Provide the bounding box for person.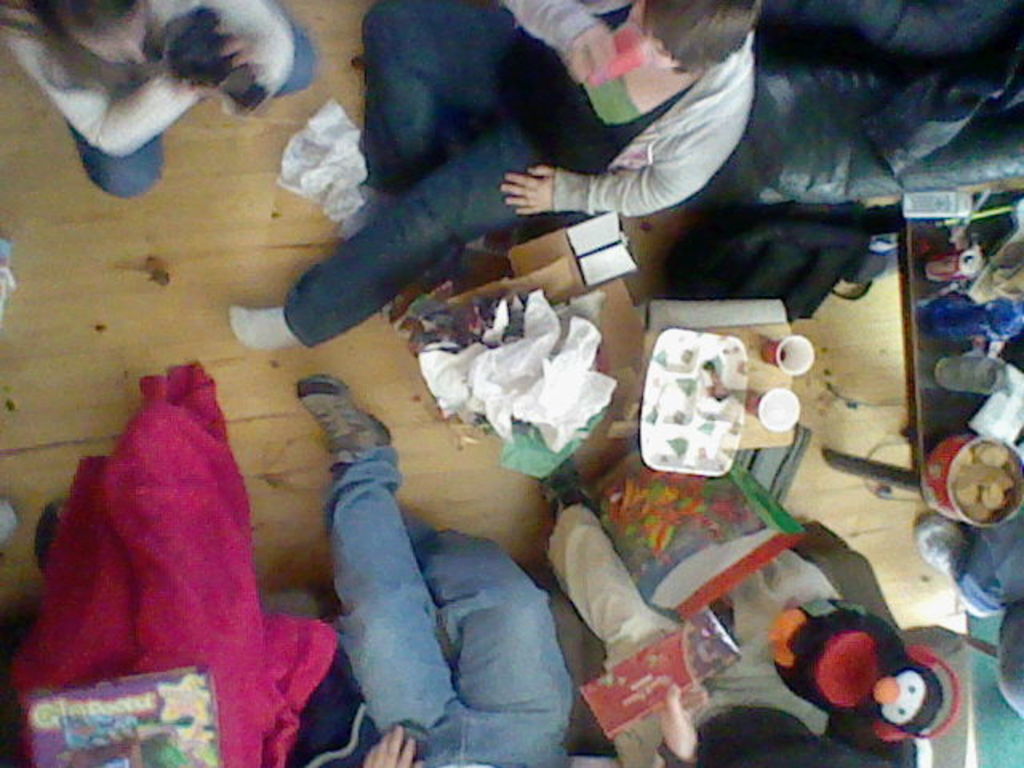
221/0/762/349.
